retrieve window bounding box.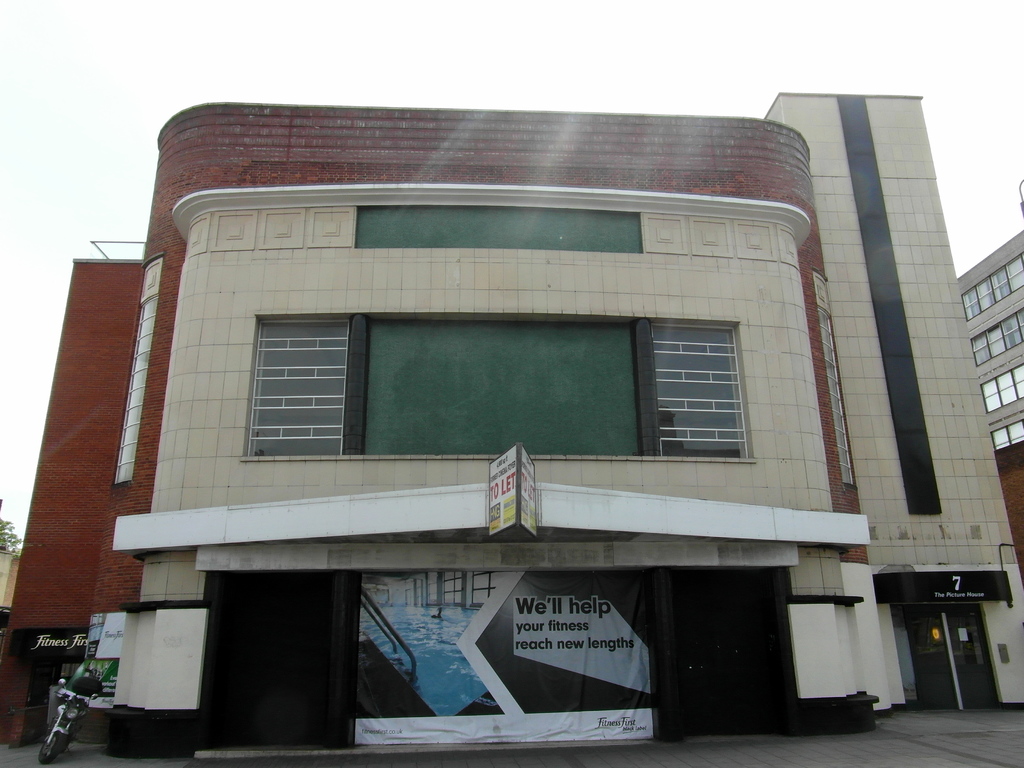
Bounding box: (970, 367, 1023, 410).
